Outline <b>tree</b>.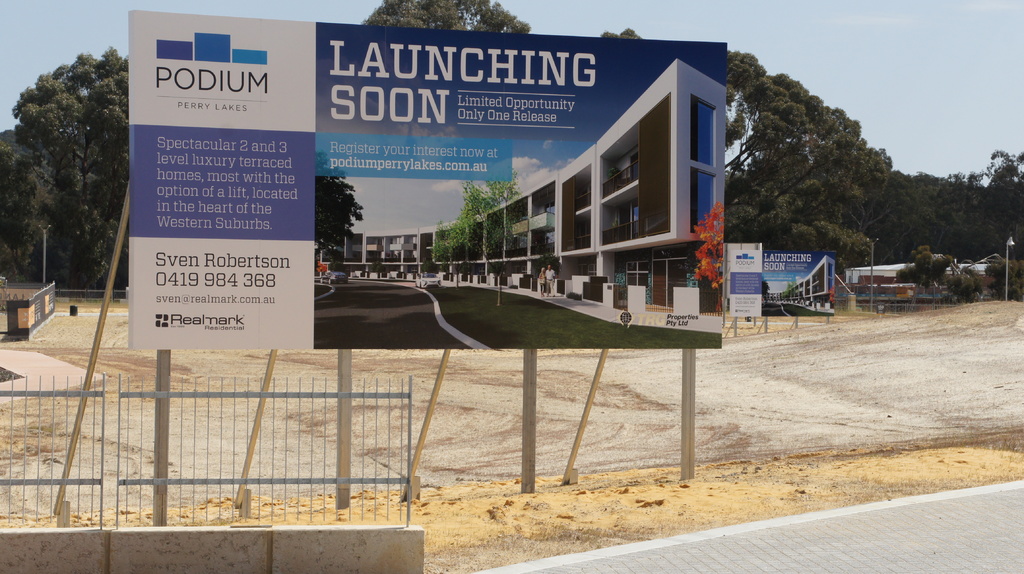
Outline: bbox=[0, 130, 26, 281].
